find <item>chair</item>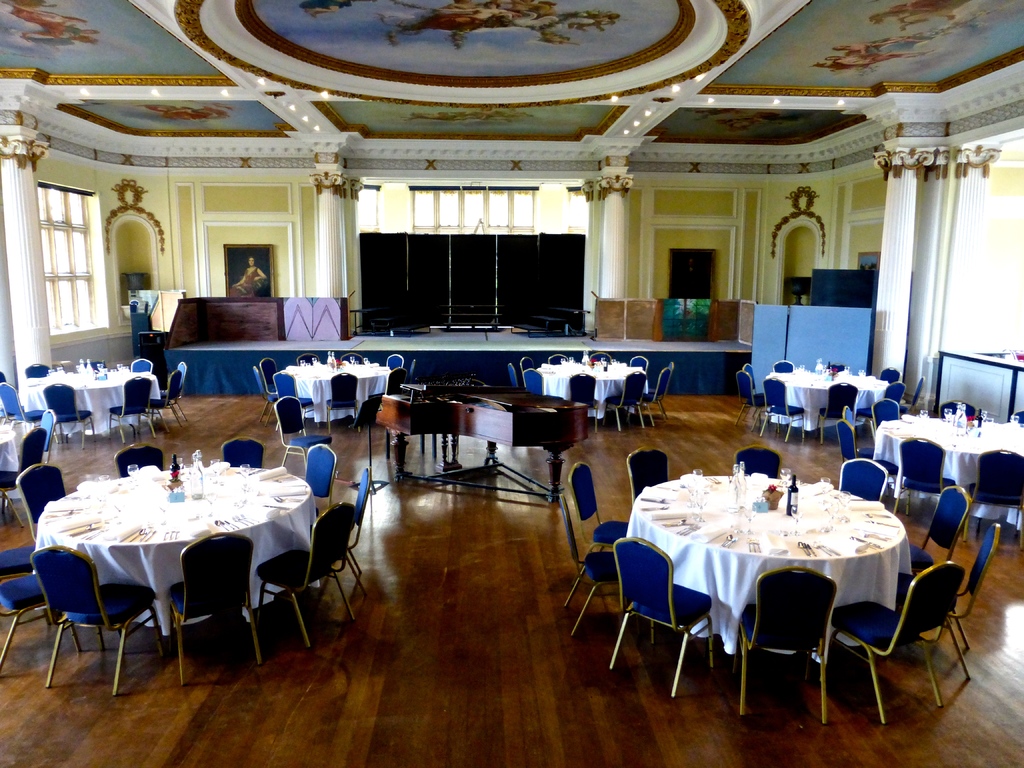
[44, 544, 173, 699]
